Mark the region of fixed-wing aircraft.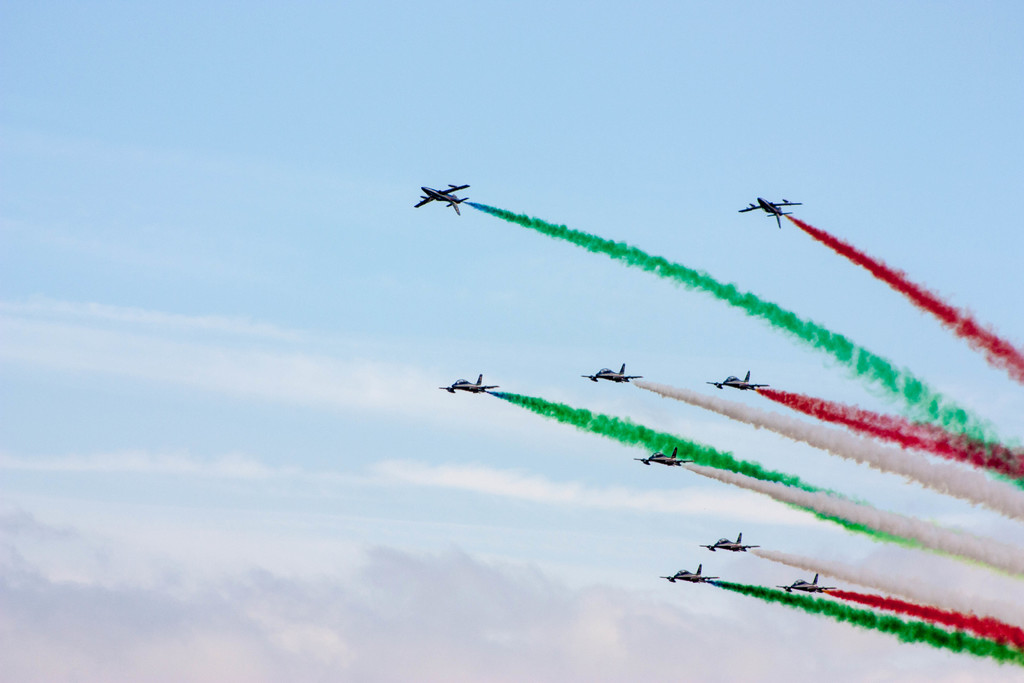
Region: <box>635,445,692,470</box>.
